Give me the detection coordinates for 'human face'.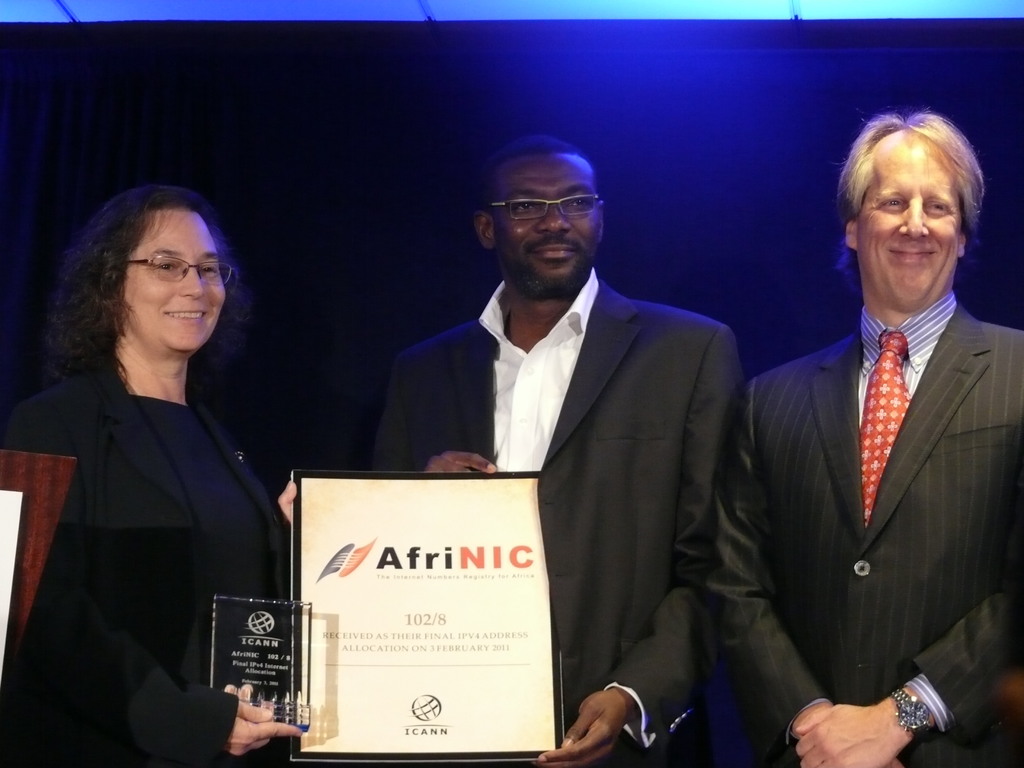
locate(496, 146, 605, 287).
